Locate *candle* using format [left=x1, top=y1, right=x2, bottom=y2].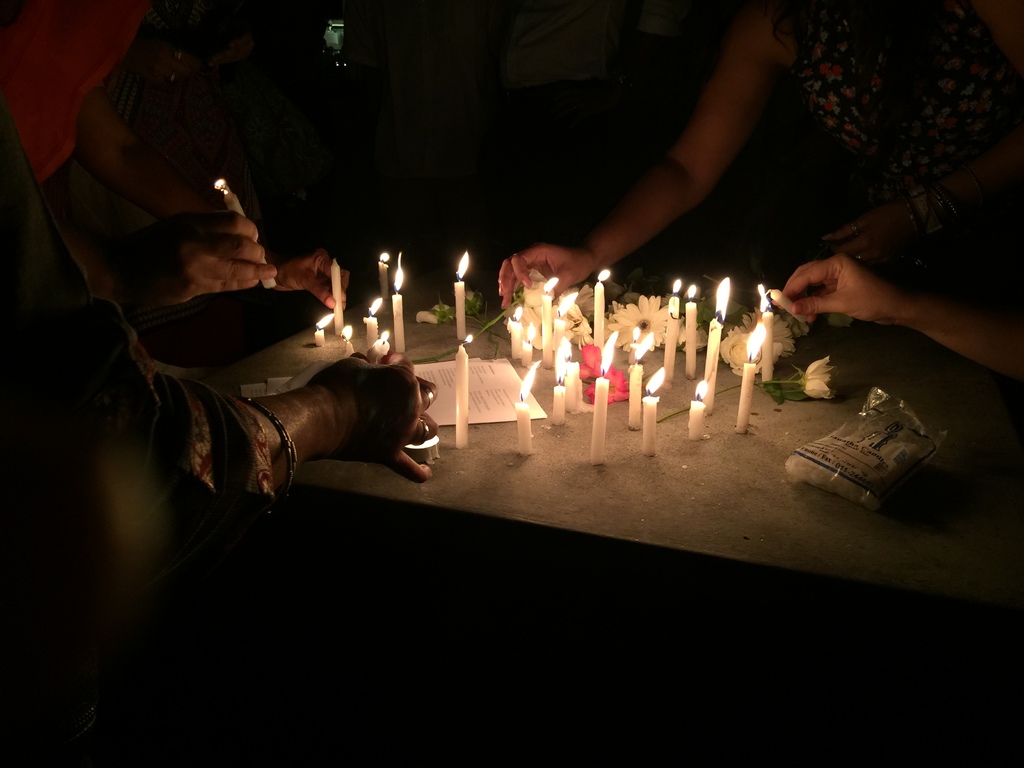
[left=315, top=316, right=335, bottom=344].
